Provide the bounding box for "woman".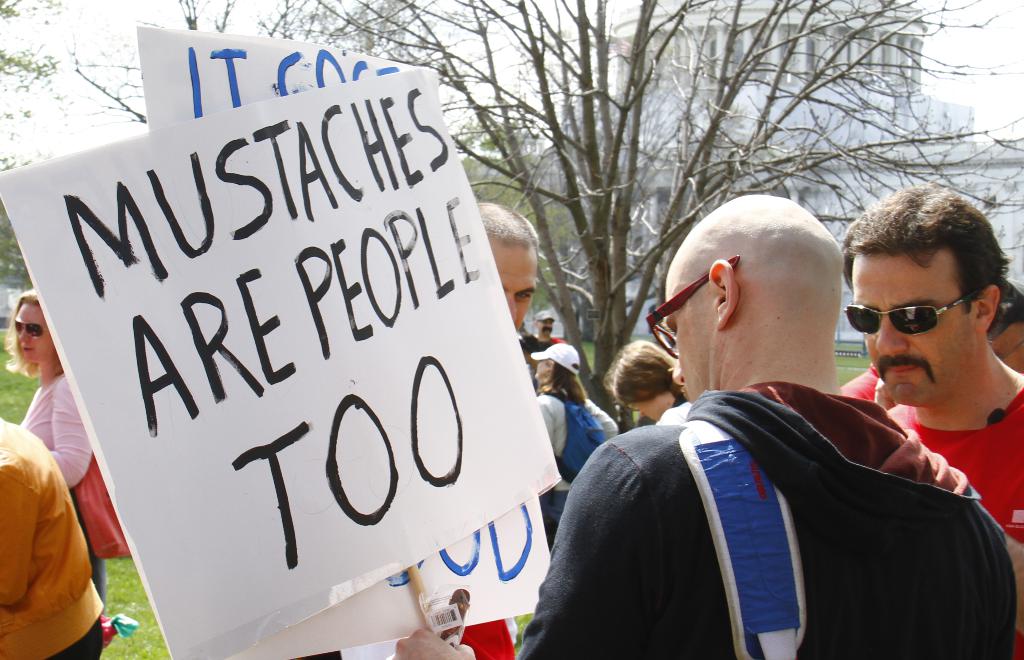
BBox(0, 315, 105, 646).
